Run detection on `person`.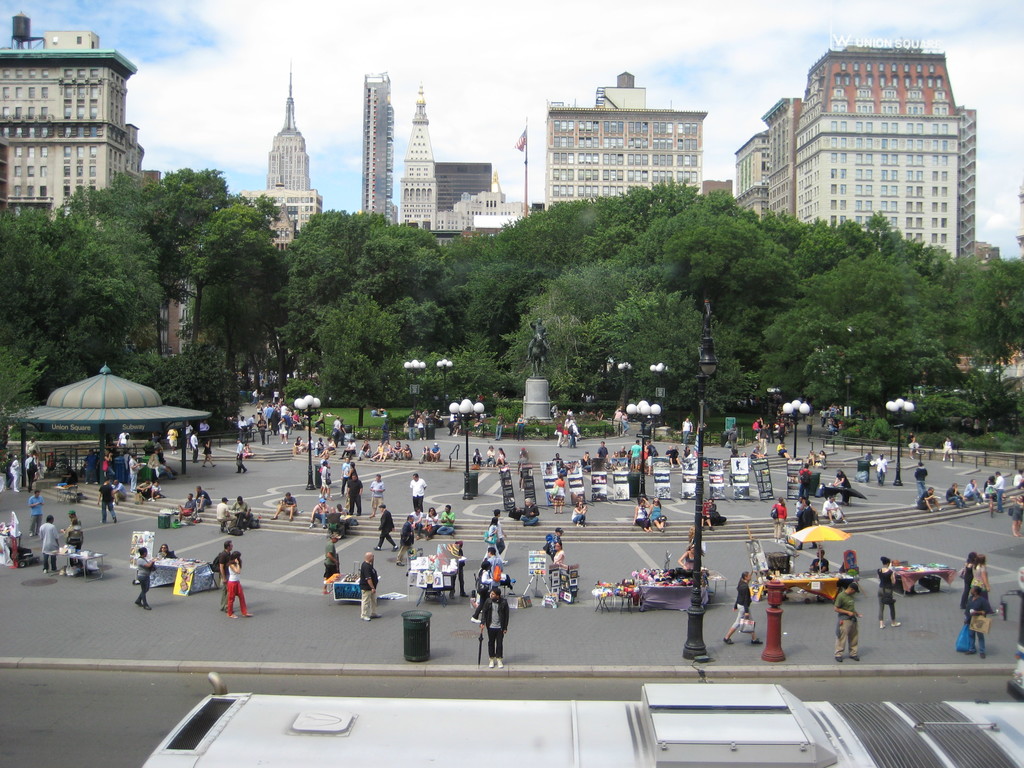
Result: left=573, top=498, right=584, bottom=524.
